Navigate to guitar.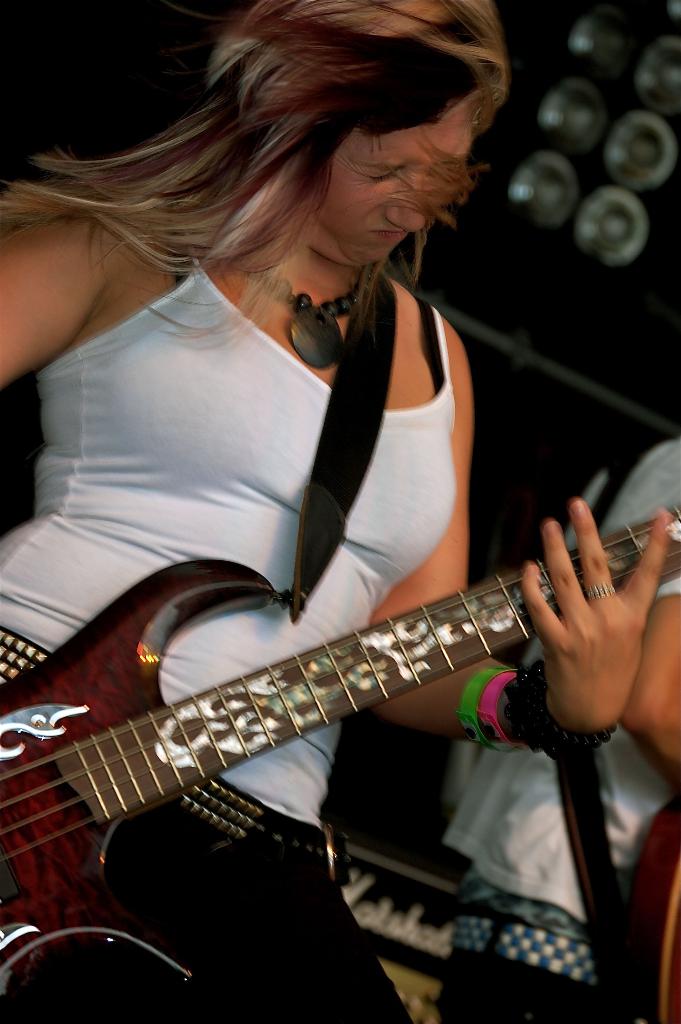
Navigation target: {"left": 0, "top": 499, "right": 680, "bottom": 1015}.
